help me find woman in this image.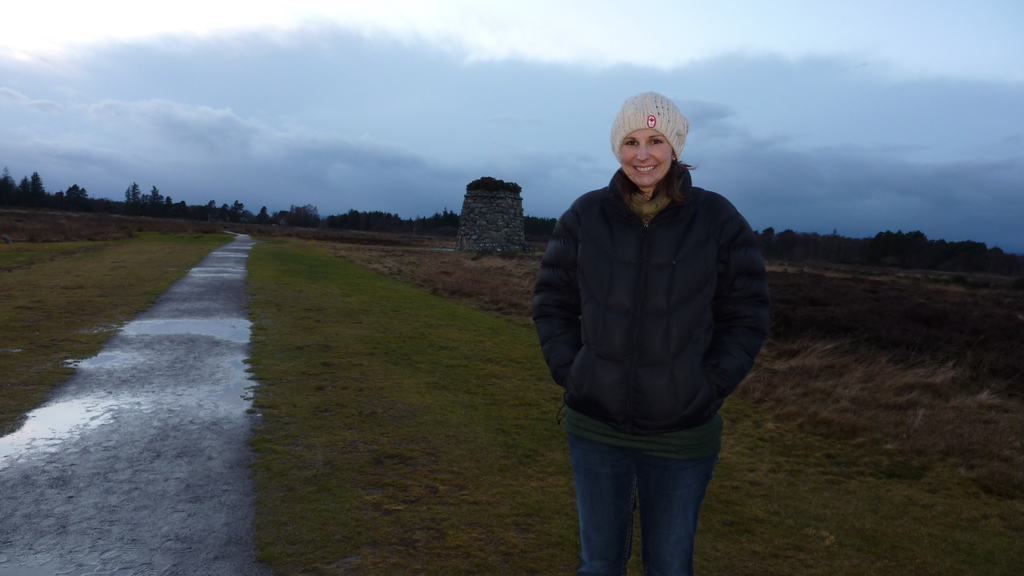
Found it: select_region(529, 87, 776, 575).
